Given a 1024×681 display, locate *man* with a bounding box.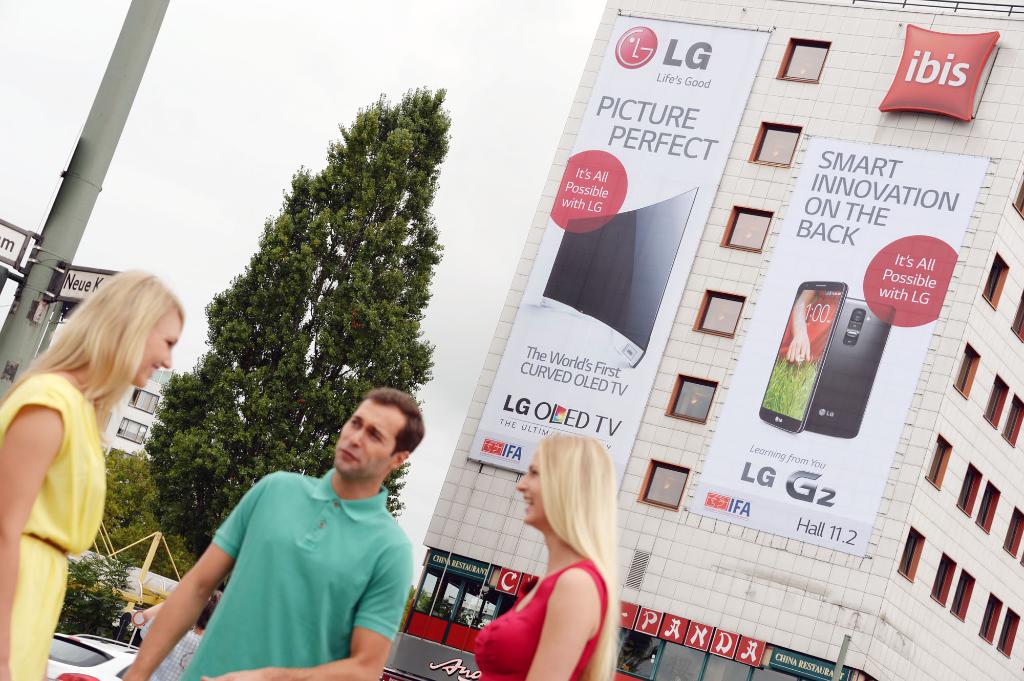
Located: 162:380:442:677.
